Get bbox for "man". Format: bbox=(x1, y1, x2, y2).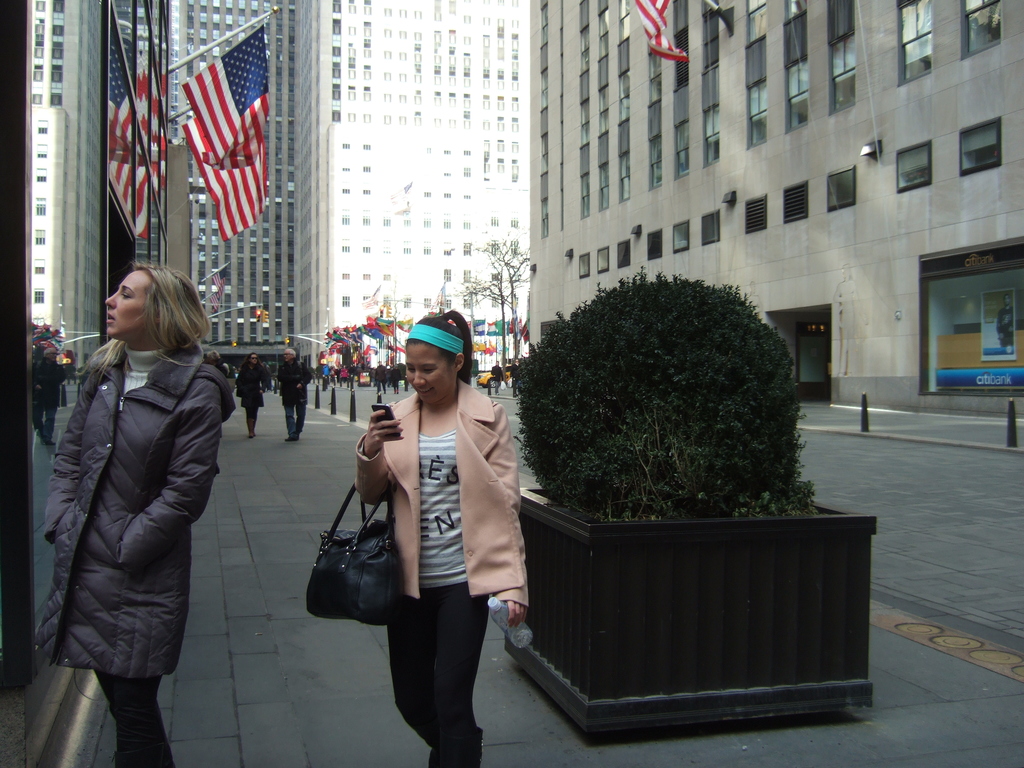
bbox=(506, 356, 520, 397).
